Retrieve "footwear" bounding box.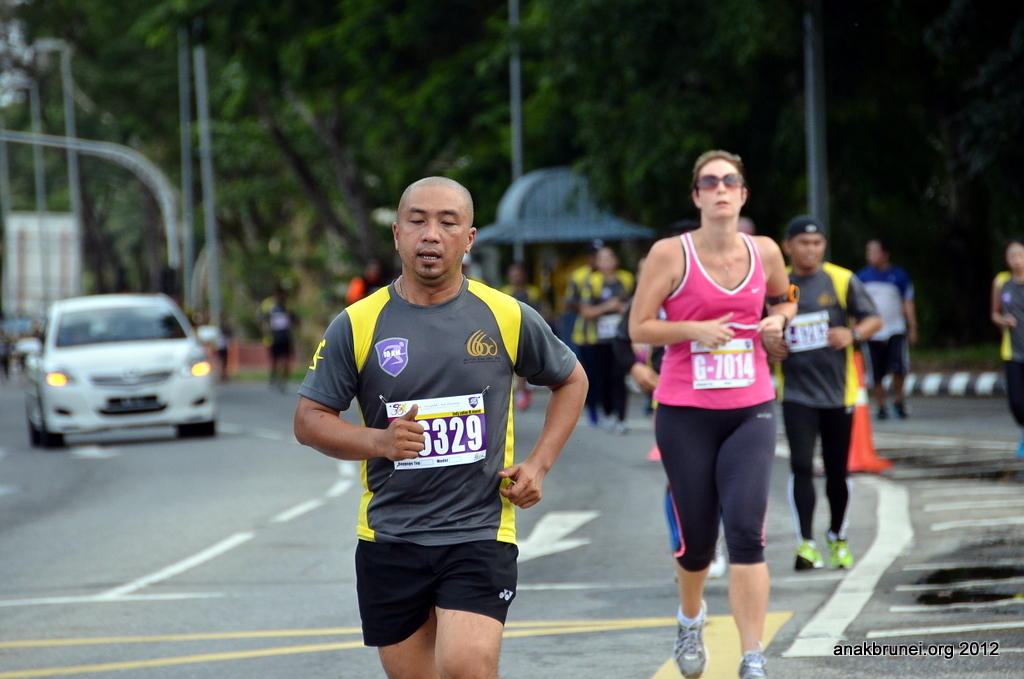
Bounding box: bbox=(893, 399, 911, 420).
